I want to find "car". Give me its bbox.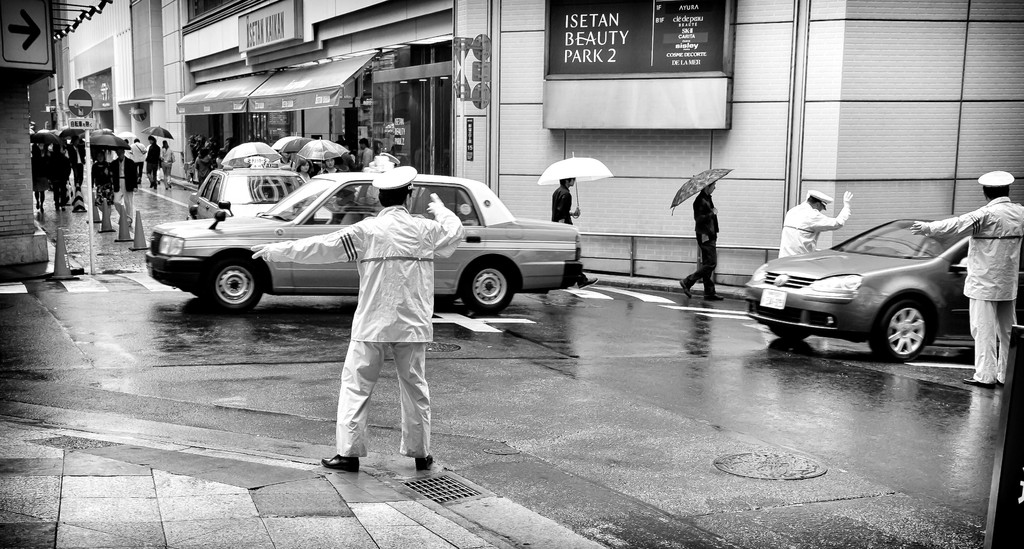
137,171,586,313.
